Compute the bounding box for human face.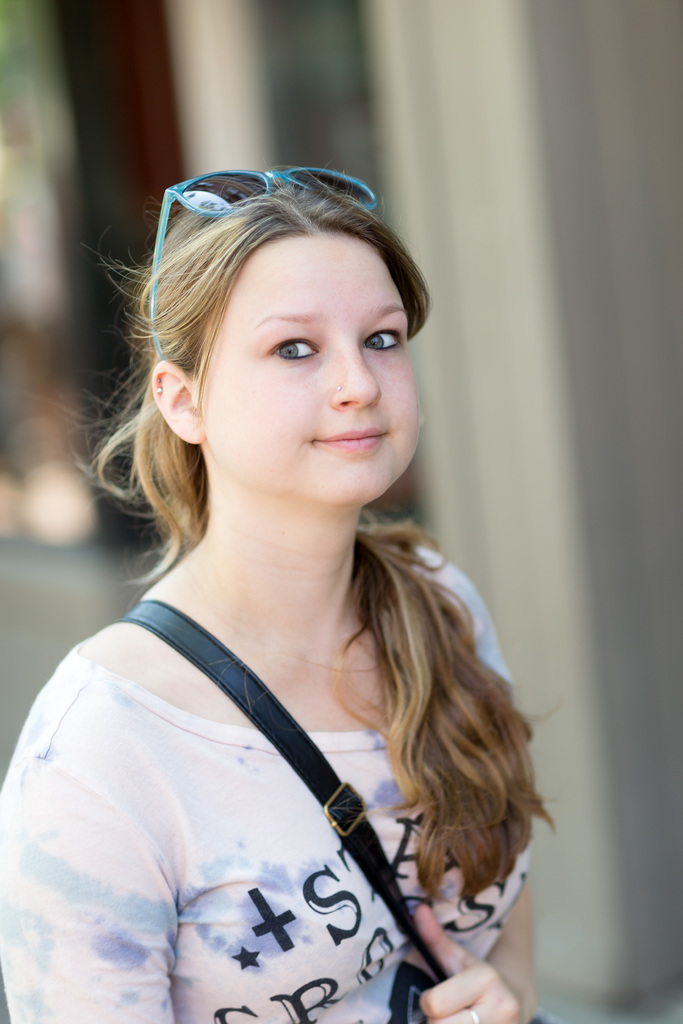
crop(194, 230, 413, 510).
